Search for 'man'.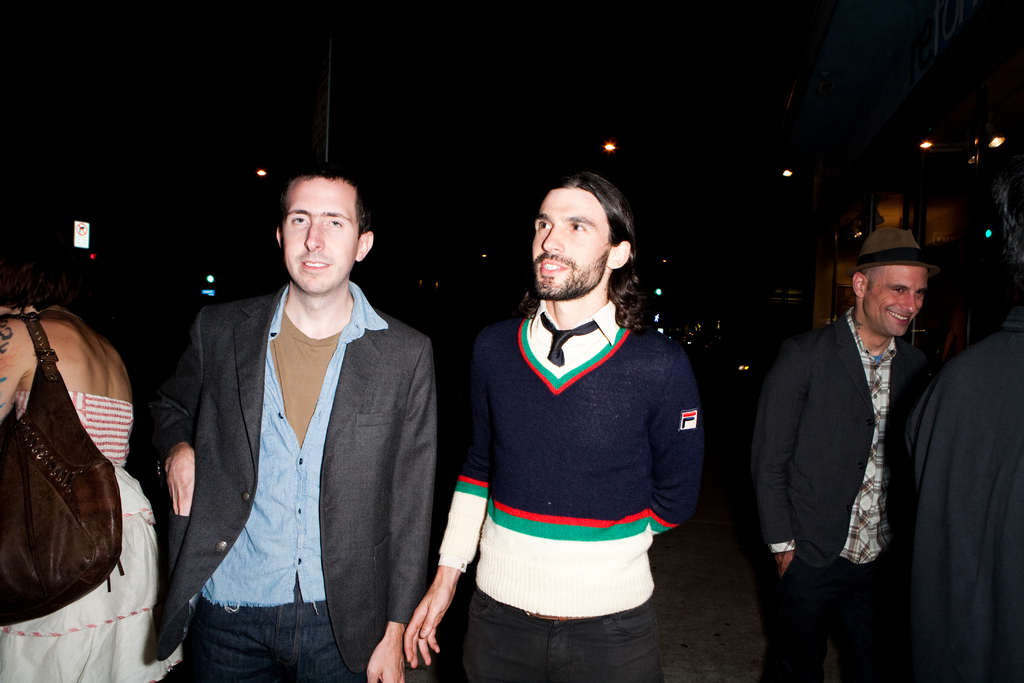
Found at bbox=[749, 224, 936, 682].
